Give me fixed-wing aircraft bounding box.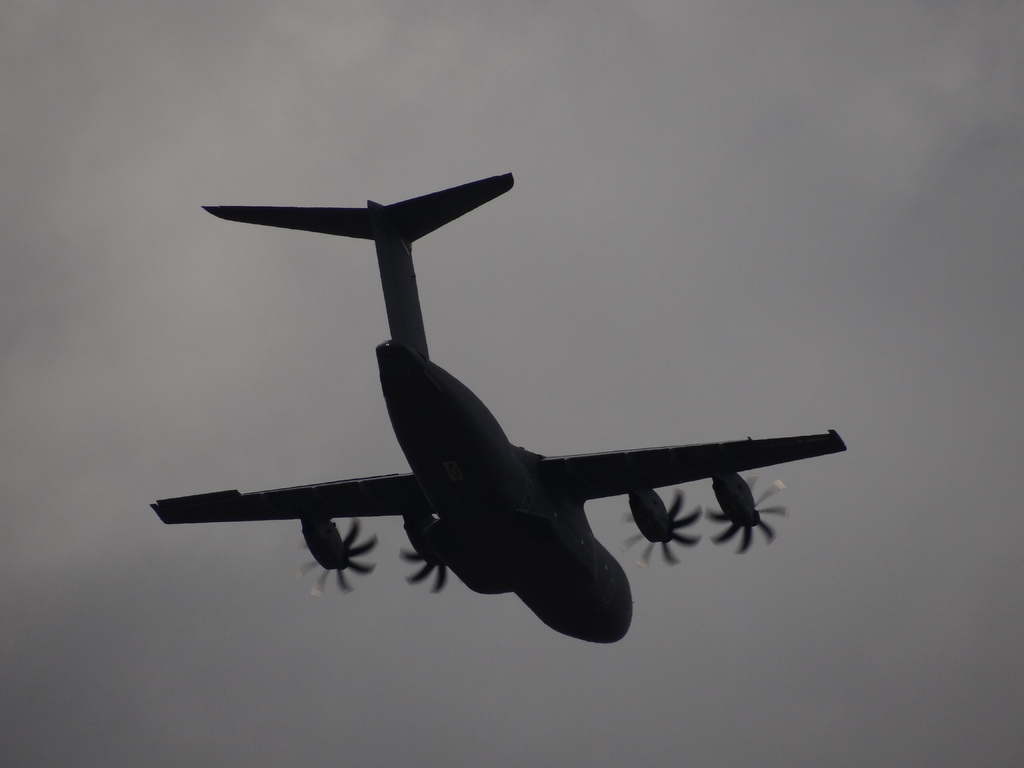
x1=145, y1=161, x2=852, y2=648.
